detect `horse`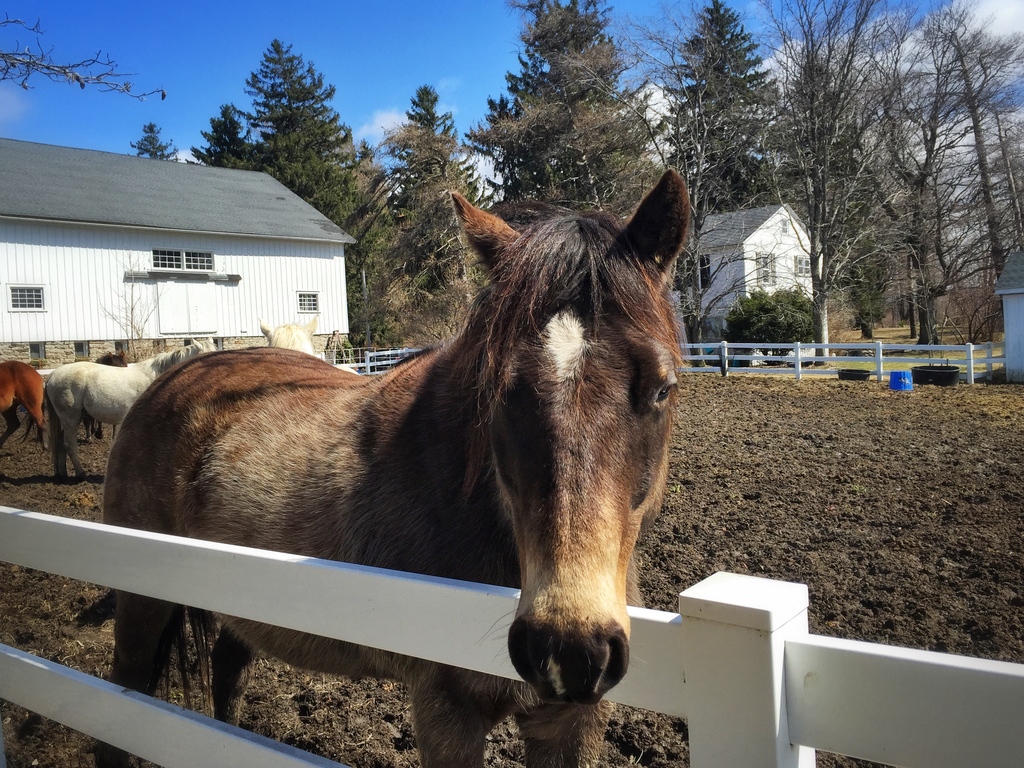
[42,333,220,486]
